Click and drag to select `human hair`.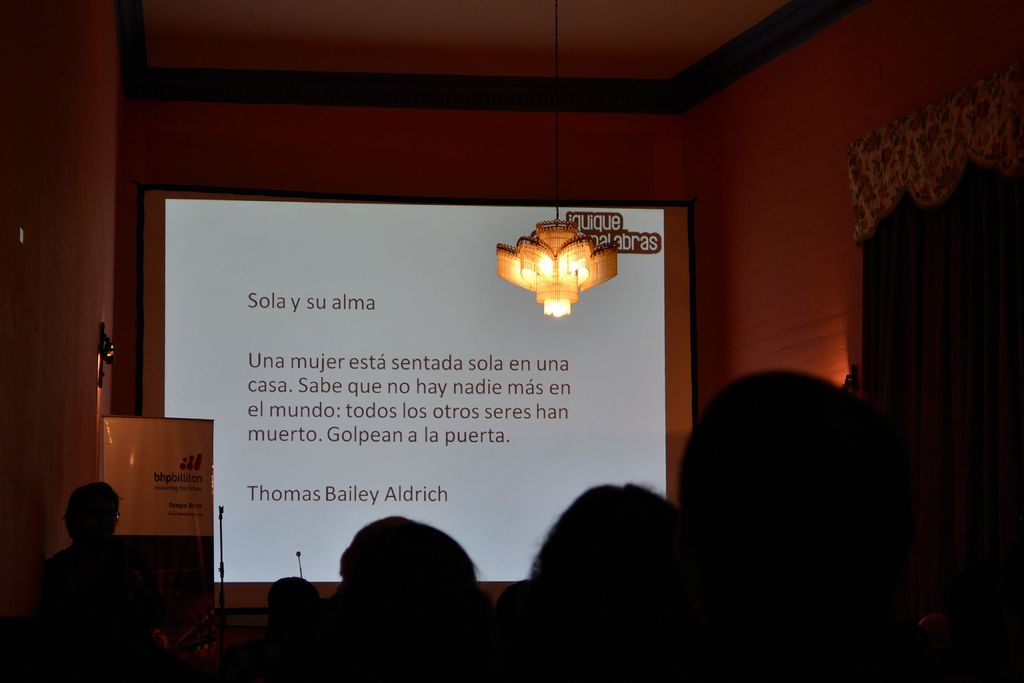
Selection: box(63, 482, 124, 523).
